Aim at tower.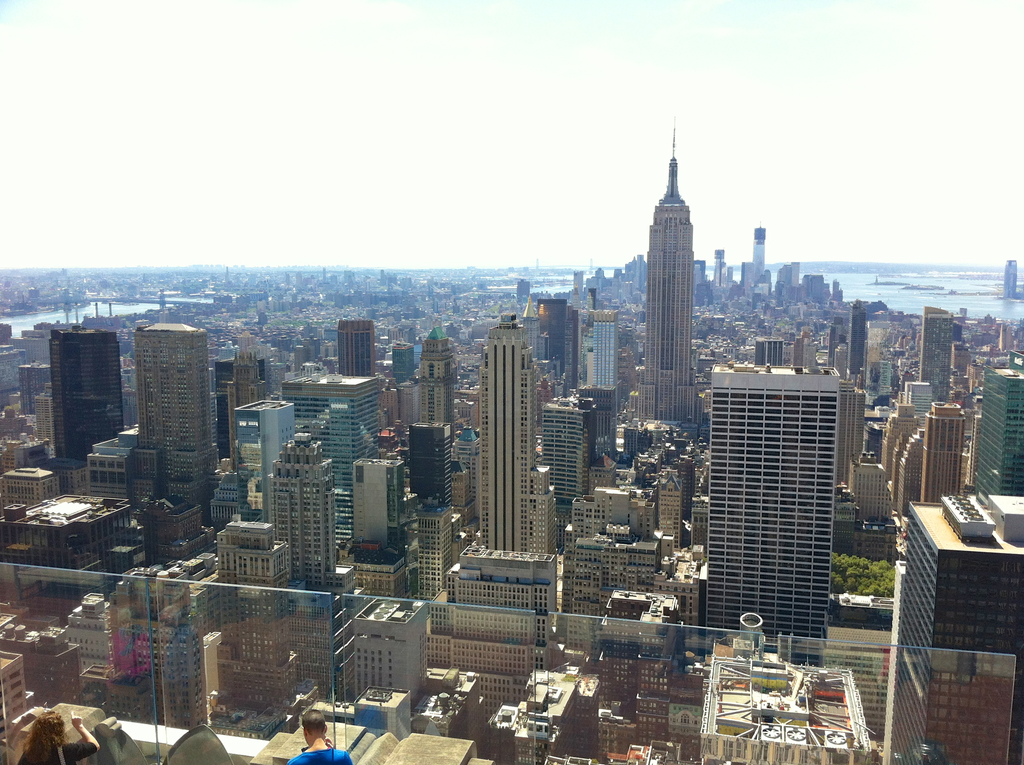
Aimed at bbox=(925, 314, 951, 399).
